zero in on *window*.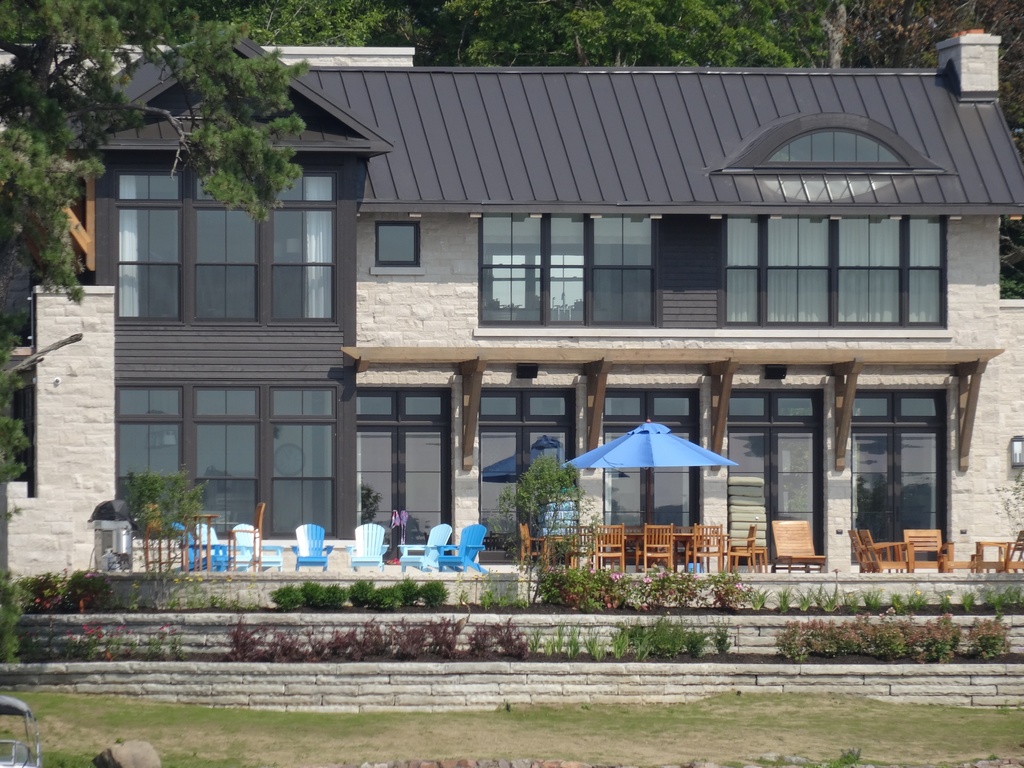
Zeroed in: box=[360, 387, 454, 559].
